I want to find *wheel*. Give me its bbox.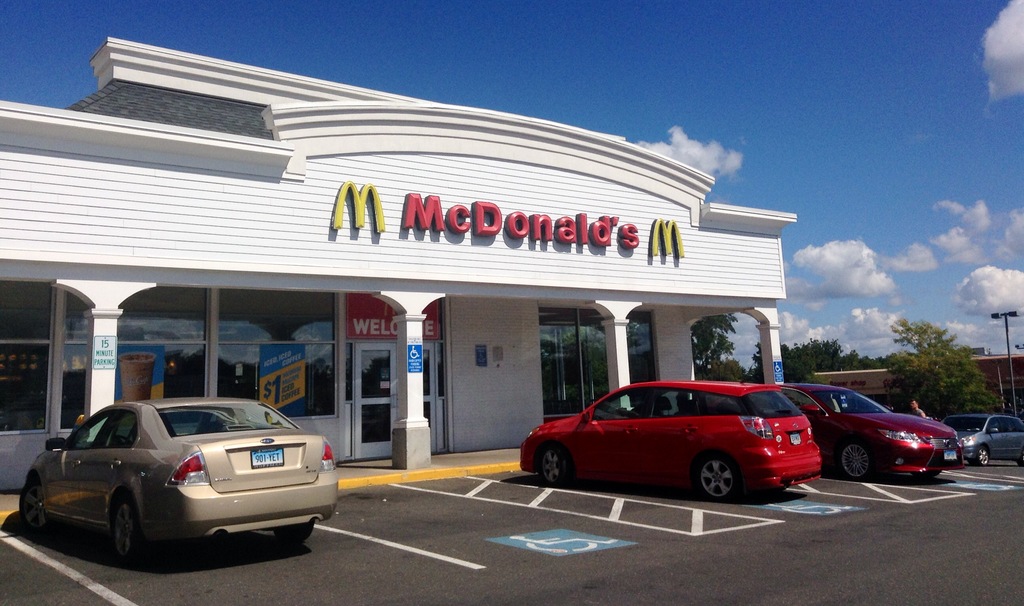
{"x1": 116, "y1": 434, "x2": 129, "y2": 443}.
